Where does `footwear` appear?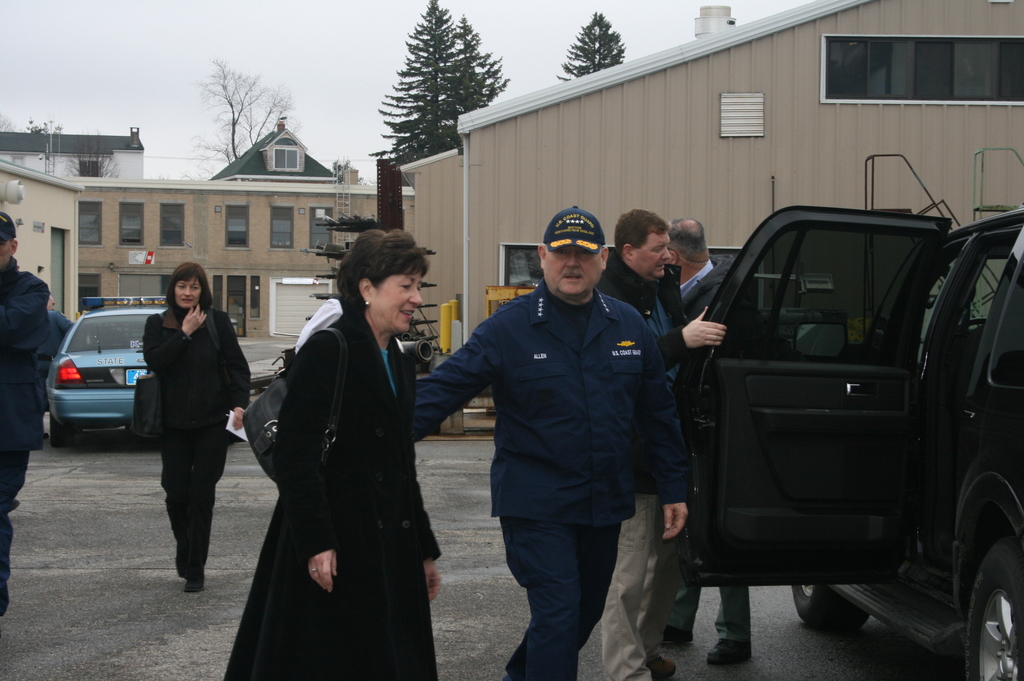
Appears at [x1=177, y1=551, x2=188, y2=580].
